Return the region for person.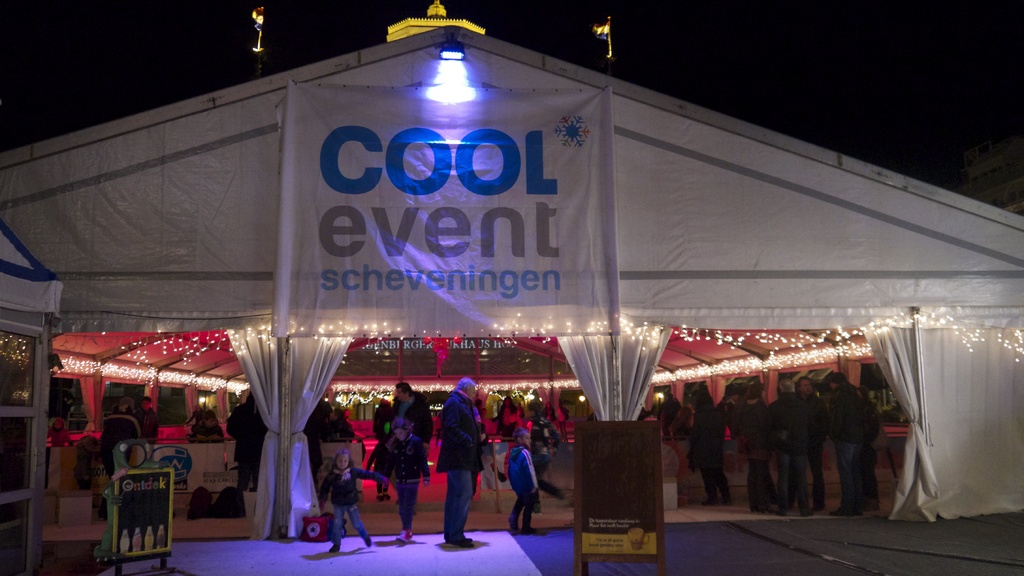
[left=381, top=420, right=435, bottom=543].
